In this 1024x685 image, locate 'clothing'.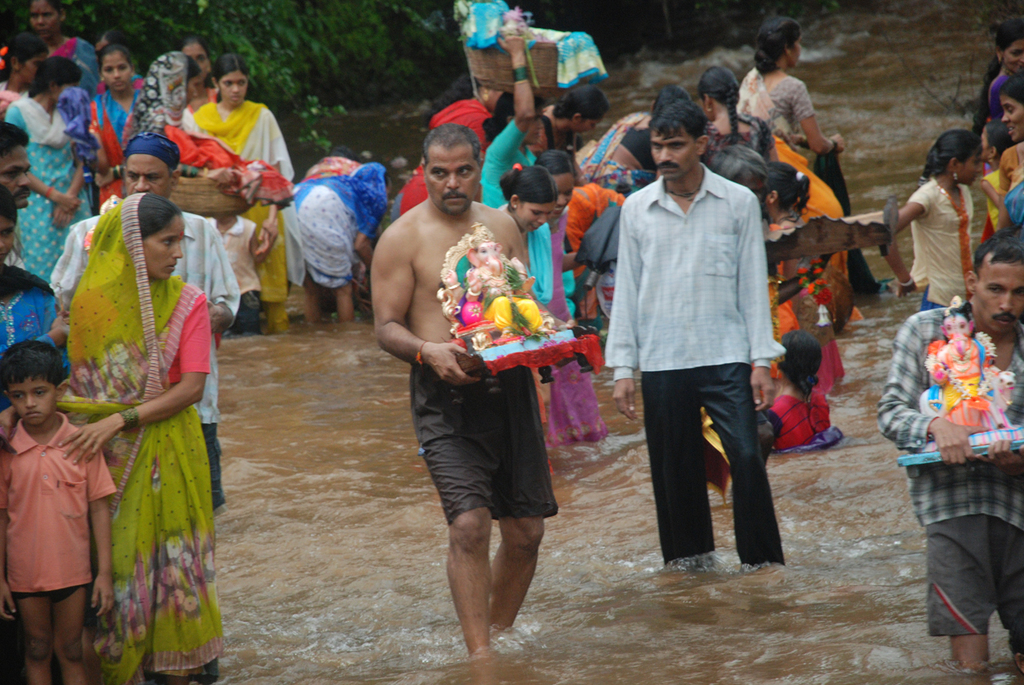
Bounding box: bbox=(985, 71, 1013, 123).
